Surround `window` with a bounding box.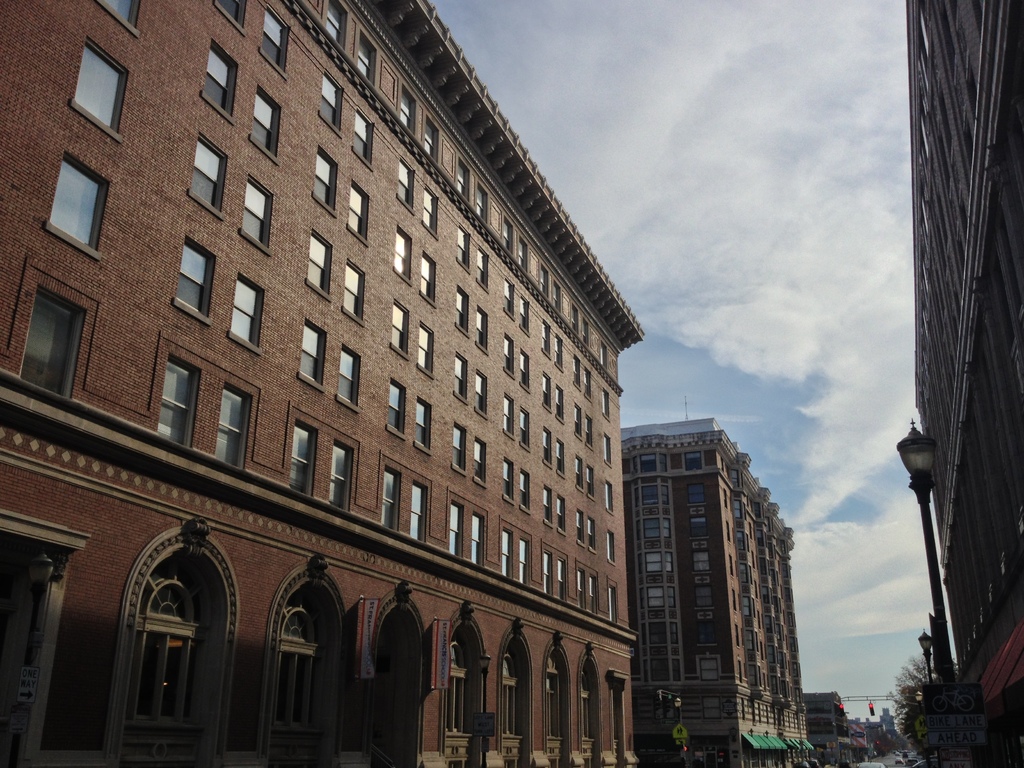
{"left": 418, "top": 113, "right": 440, "bottom": 165}.
